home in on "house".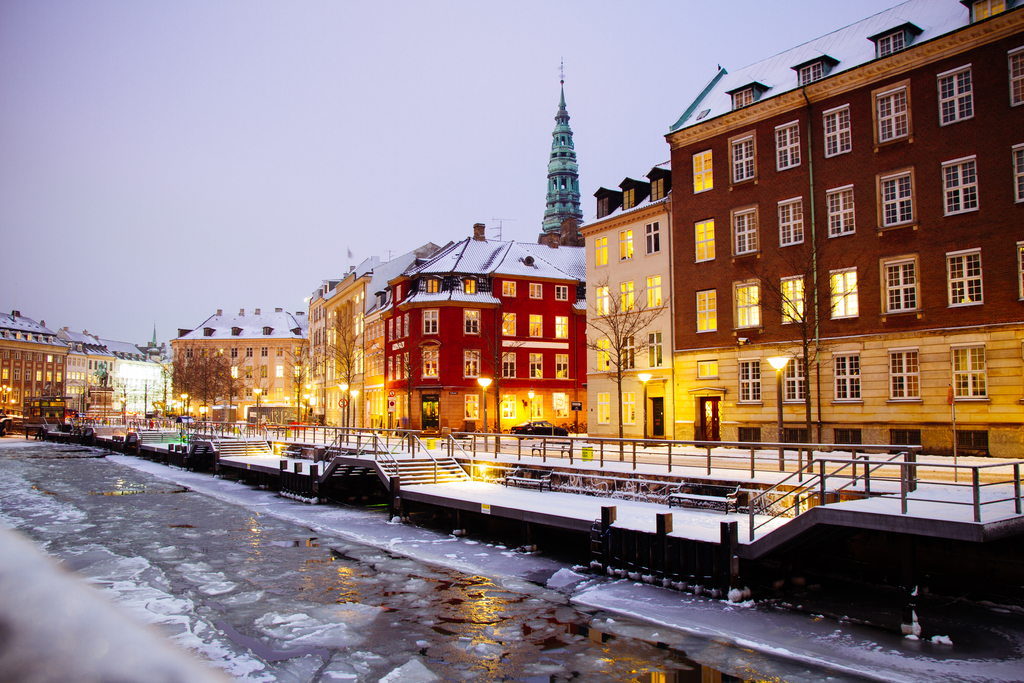
Homed in at <bbox>106, 343, 166, 415</bbox>.
